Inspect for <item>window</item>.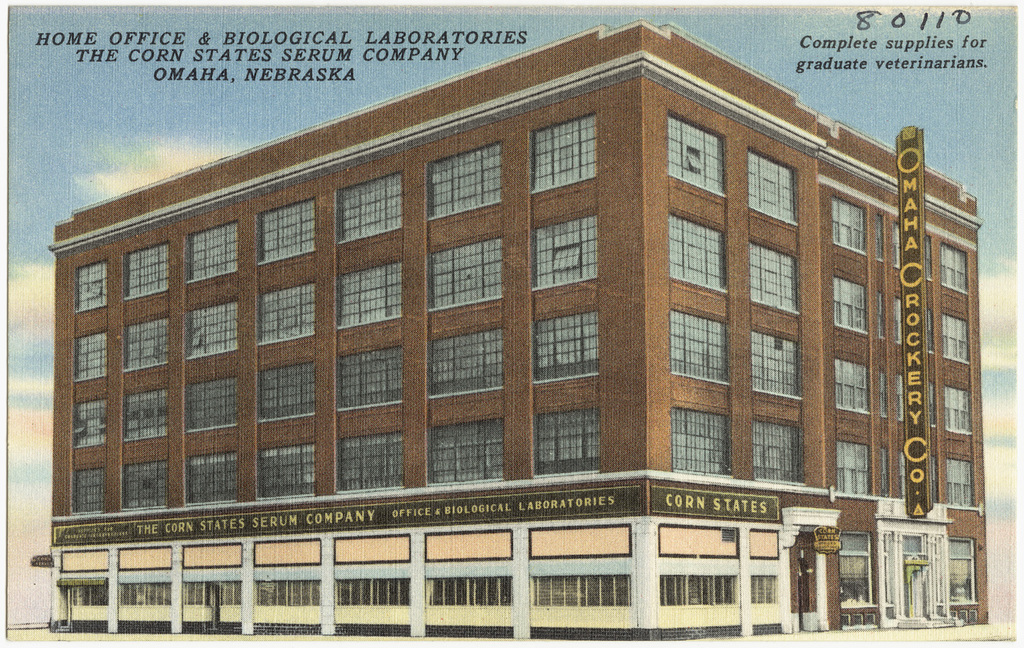
Inspection: 119:455:172:512.
